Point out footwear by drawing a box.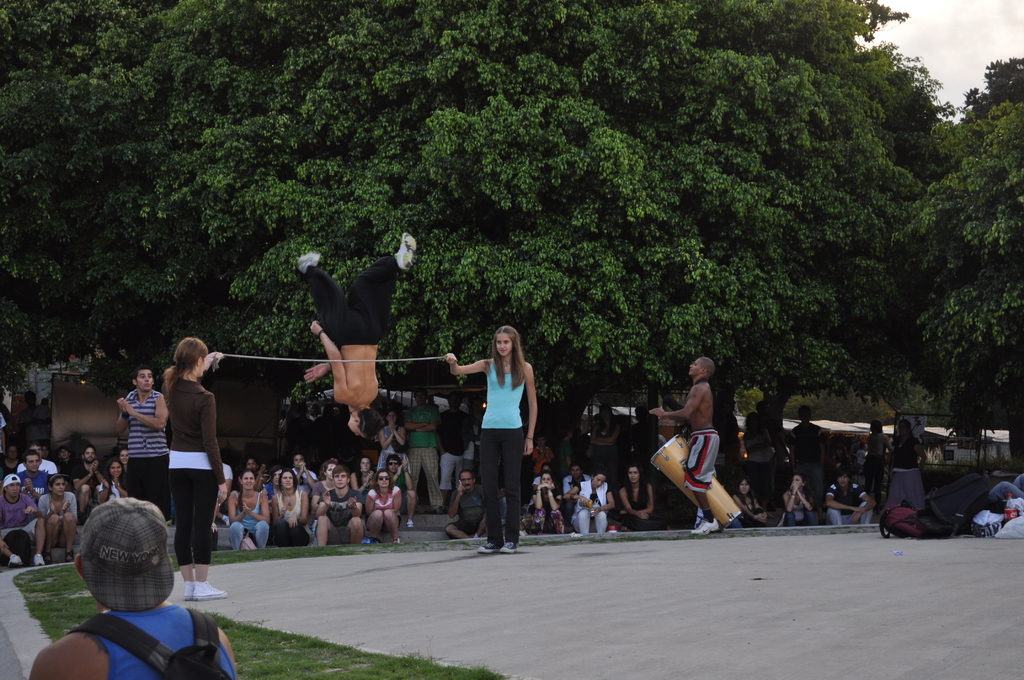
bbox=(394, 233, 417, 270).
